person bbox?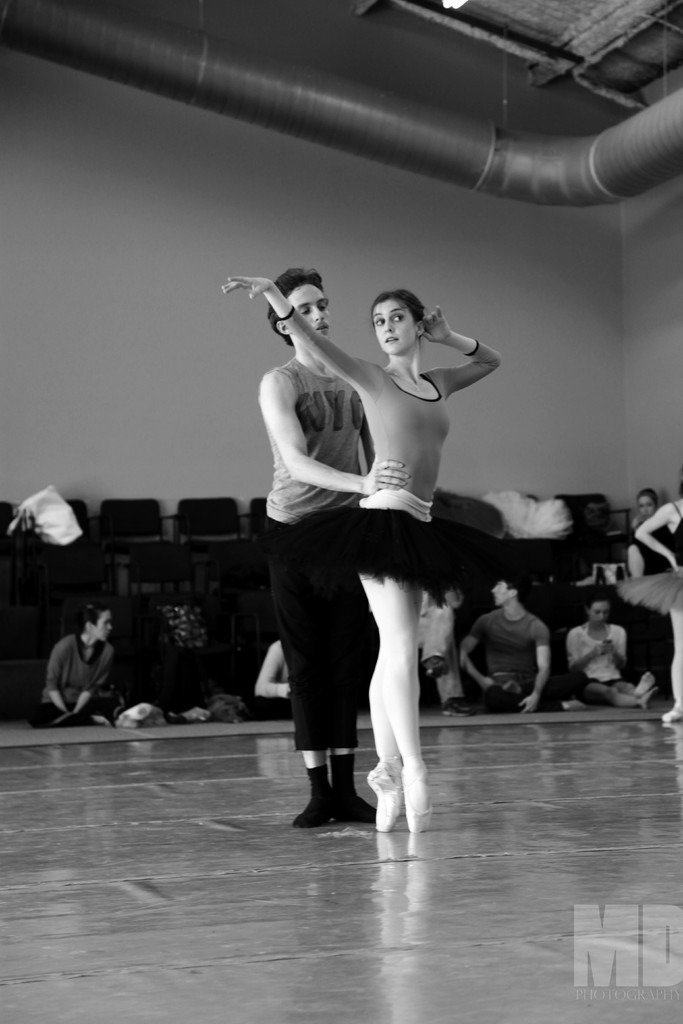
559,594,660,715
